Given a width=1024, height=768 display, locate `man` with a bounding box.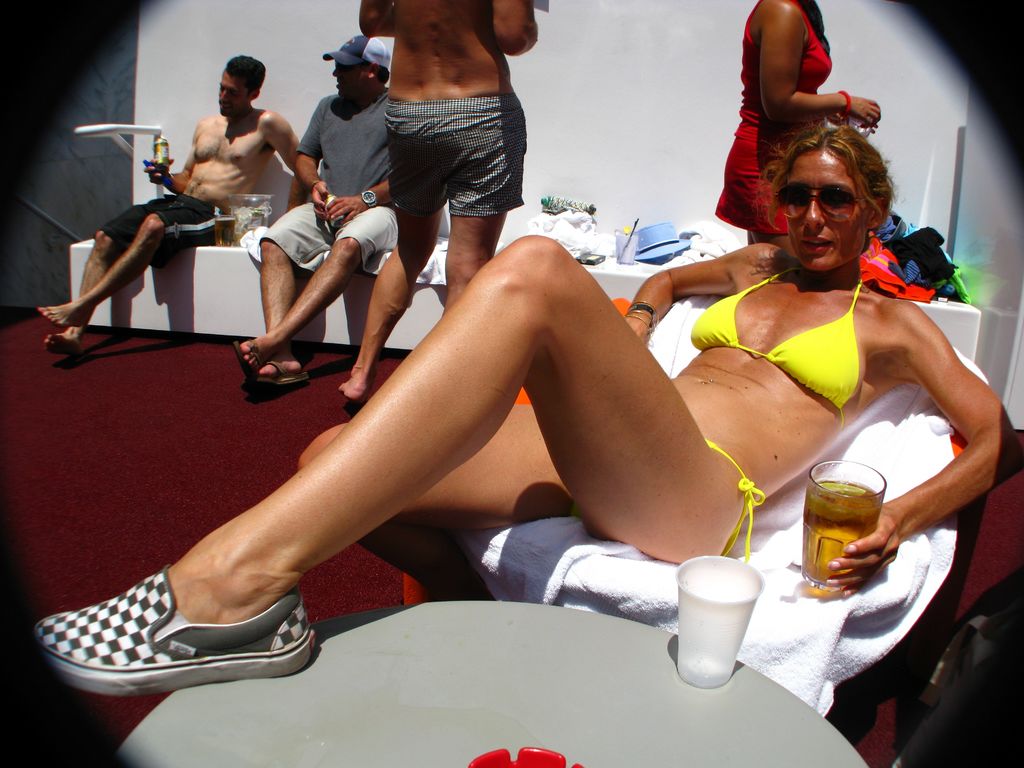
Located: <box>230,31,408,388</box>.
